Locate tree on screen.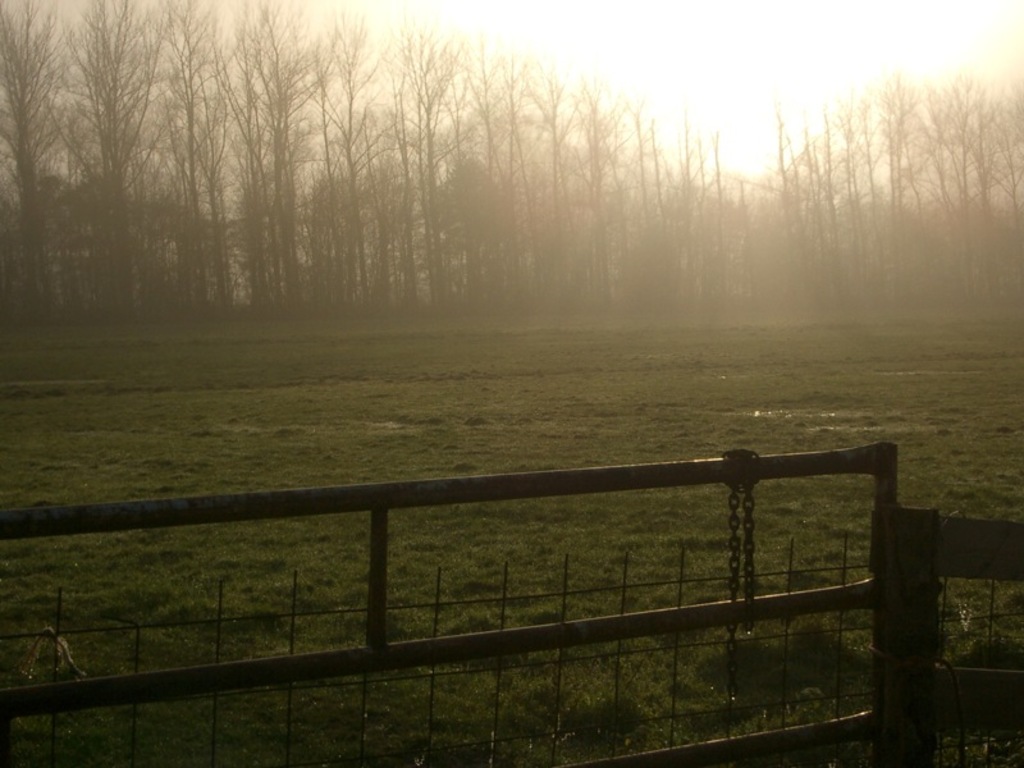
On screen at [x1=756, y1=111, x2=819, y2=325].
